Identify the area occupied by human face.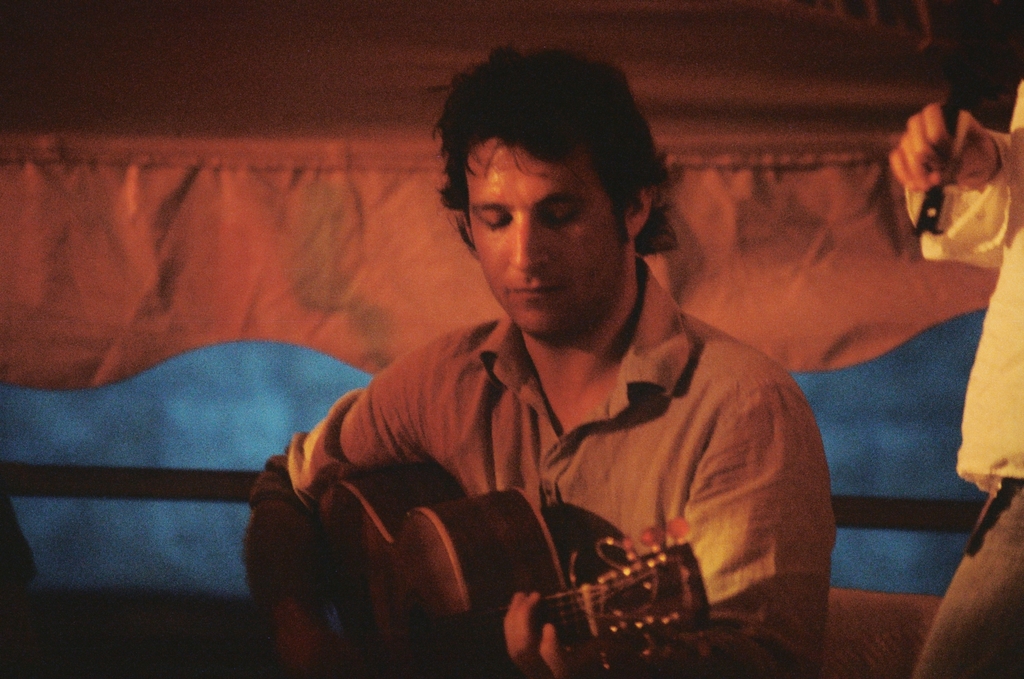
Area: [x1=468, y1=139, x2=624, y2=334].
